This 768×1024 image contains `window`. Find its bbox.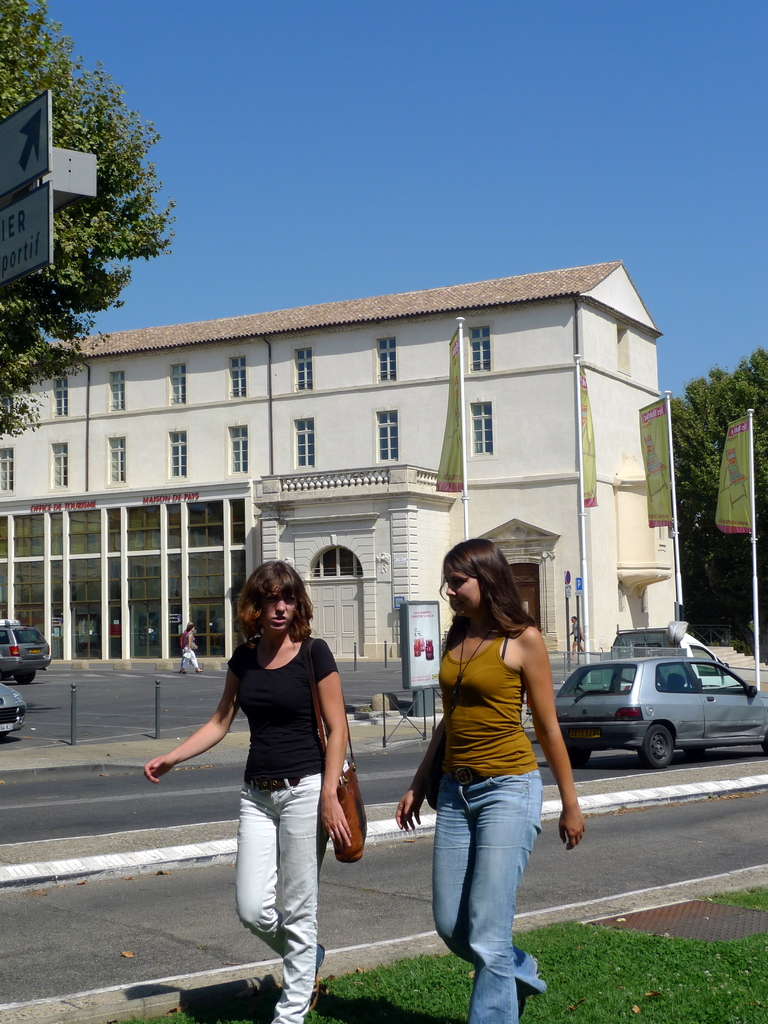
locate(655, 662, 751, 691).
